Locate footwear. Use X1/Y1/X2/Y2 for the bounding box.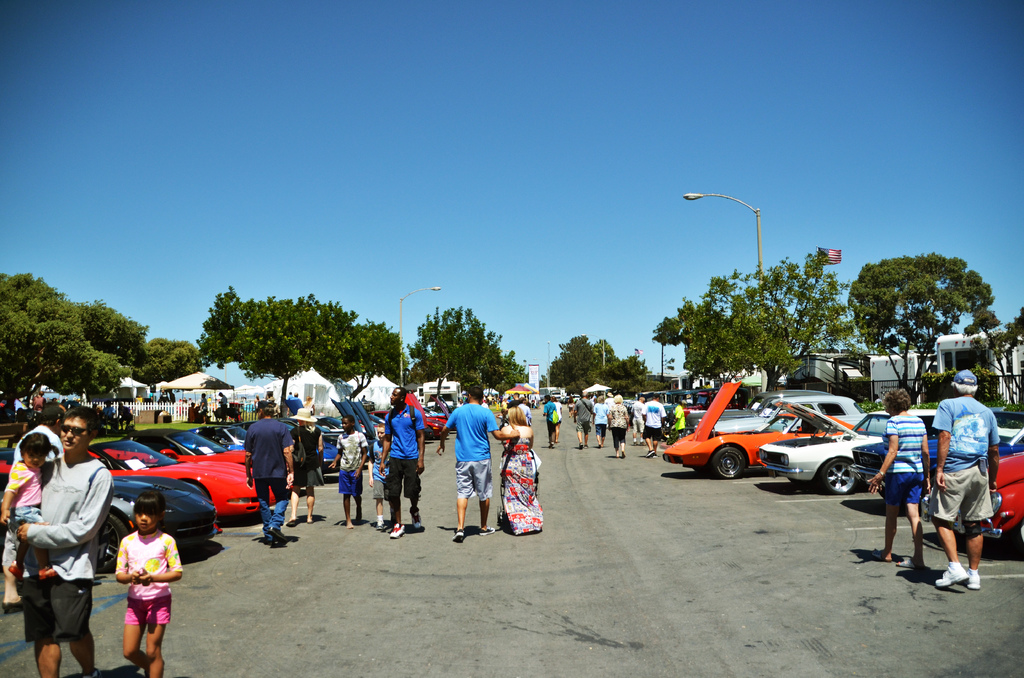
301/513/314/525.
